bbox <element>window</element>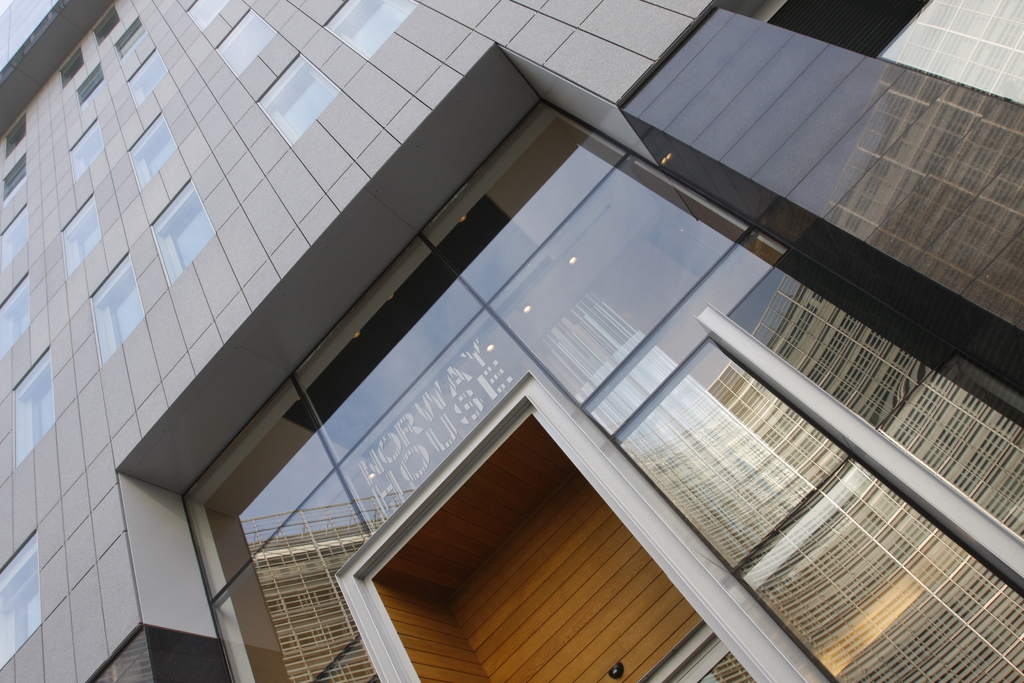
bbox(127, 115, 174, 194)
